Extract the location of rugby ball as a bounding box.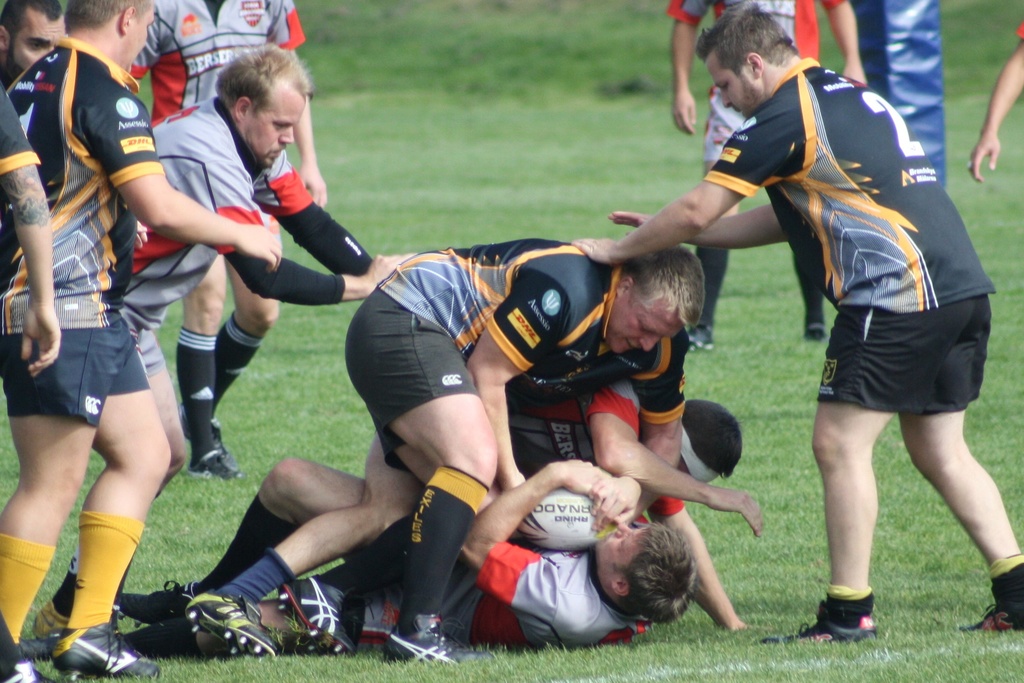
{"x1": 514, "y1": 482, "x2": 618, "y2": 554}.
